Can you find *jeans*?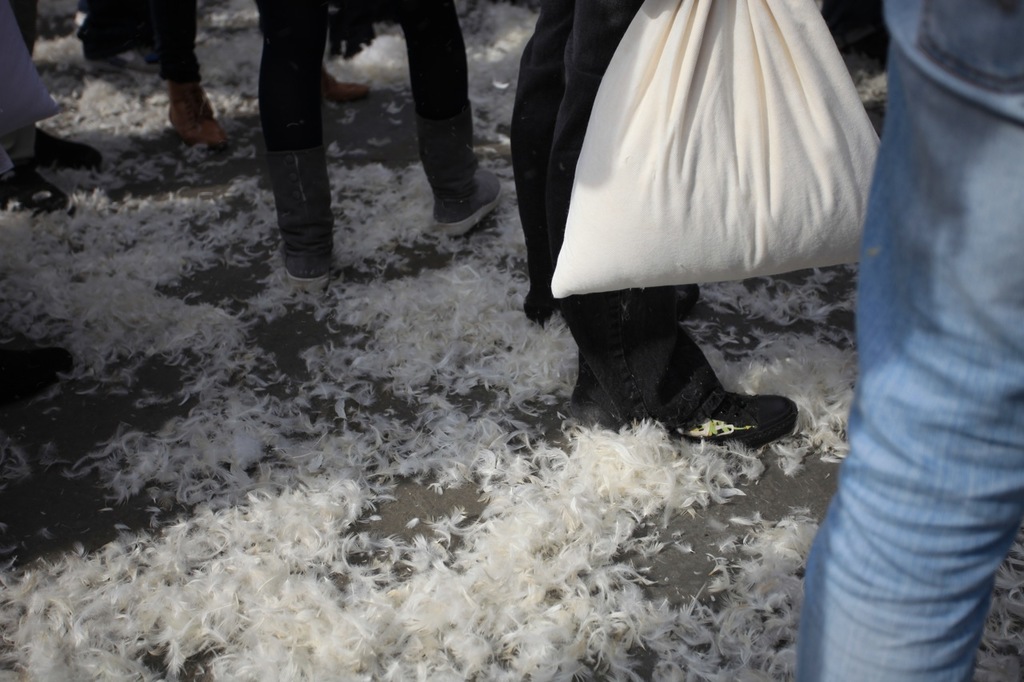
Yes, bounding box: crop(512, 3, 721, 413).
